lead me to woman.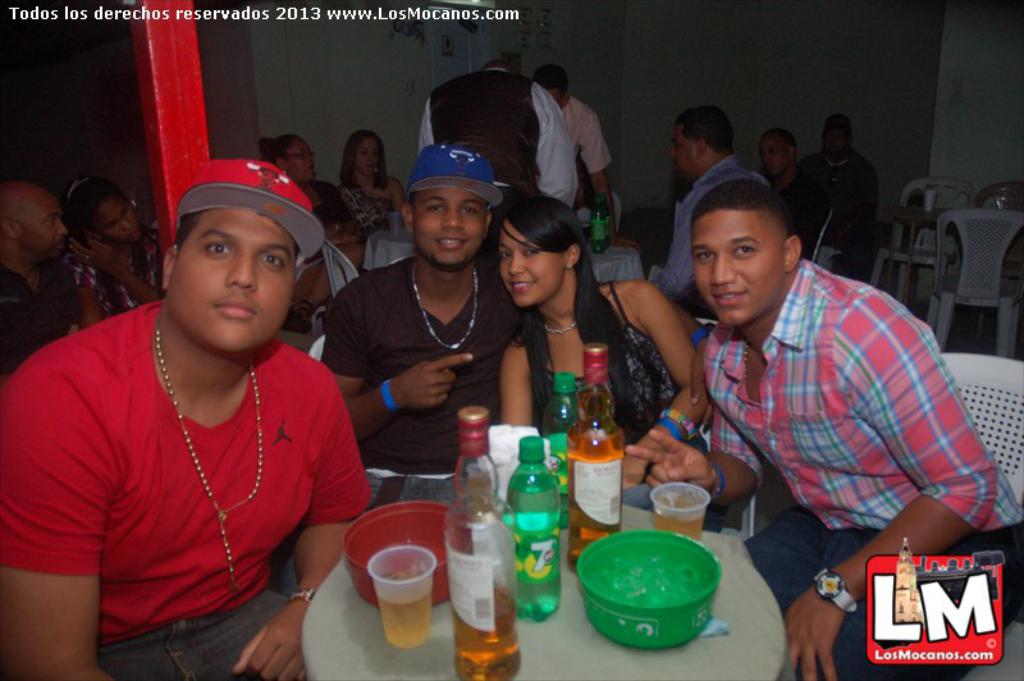
Lead to bbox=[492, 192, 721, 531].
